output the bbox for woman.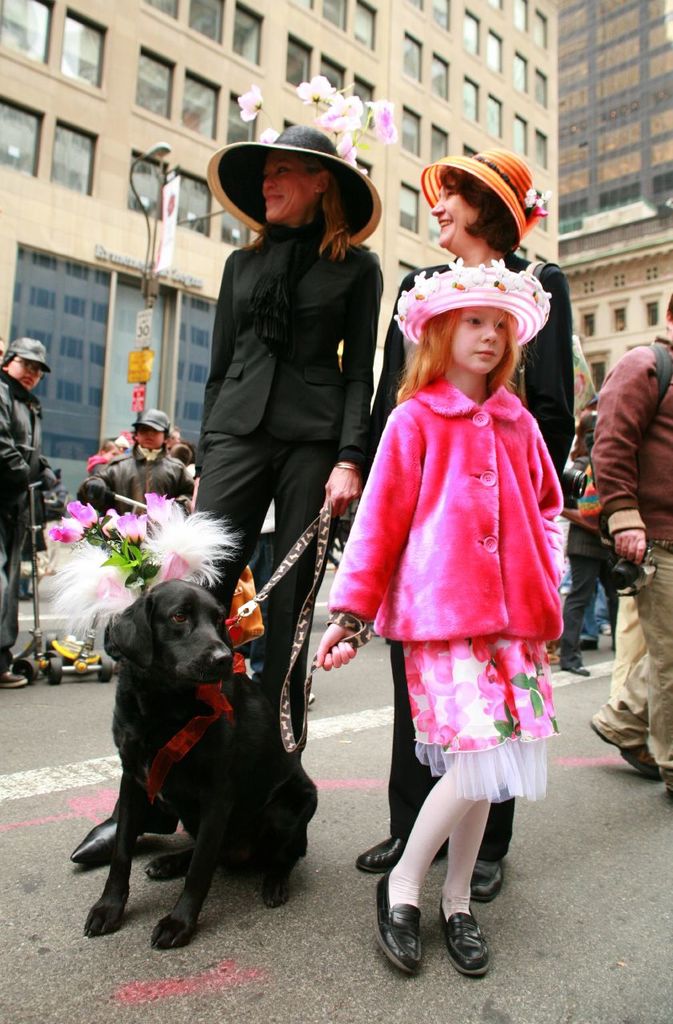
[167,129,388,760].
